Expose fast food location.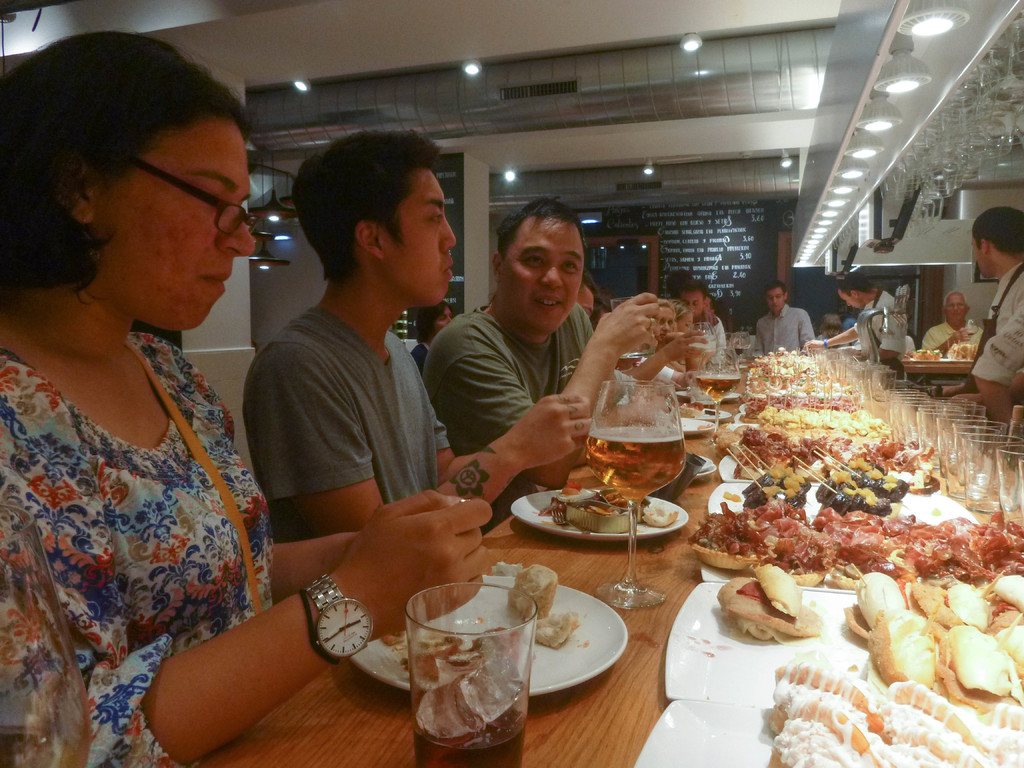
Exposed at select_region(497, 556, 584, 661).
